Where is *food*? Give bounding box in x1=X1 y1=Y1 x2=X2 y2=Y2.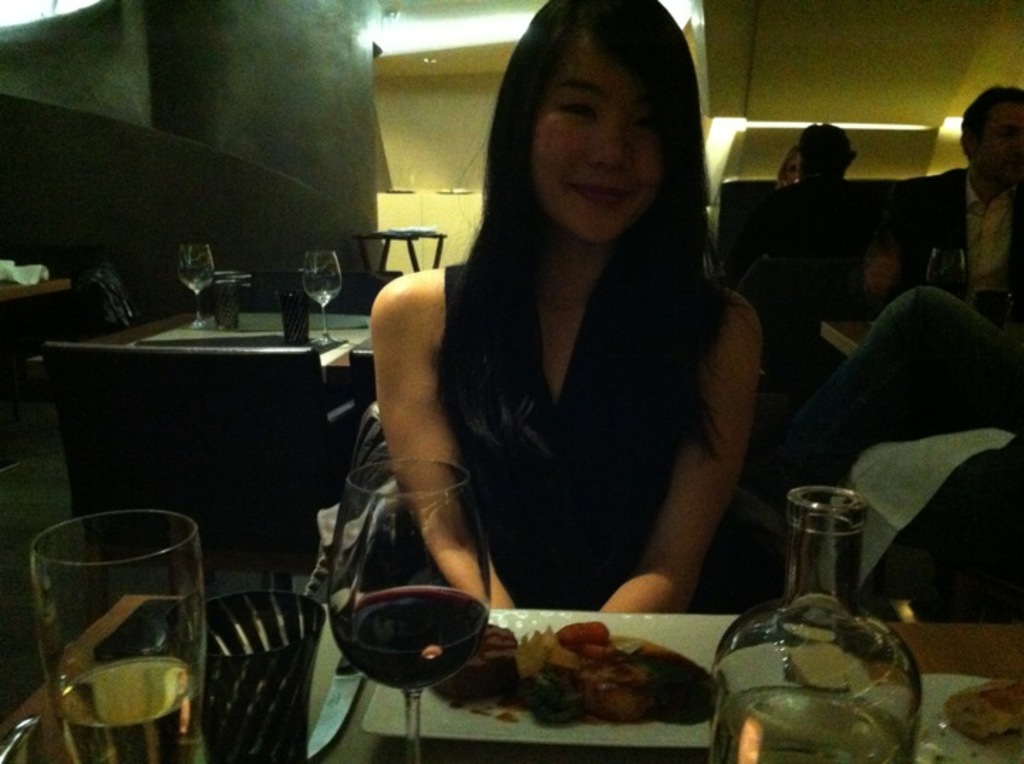
x1=943 y1=676 x2=1023 y2=741.
